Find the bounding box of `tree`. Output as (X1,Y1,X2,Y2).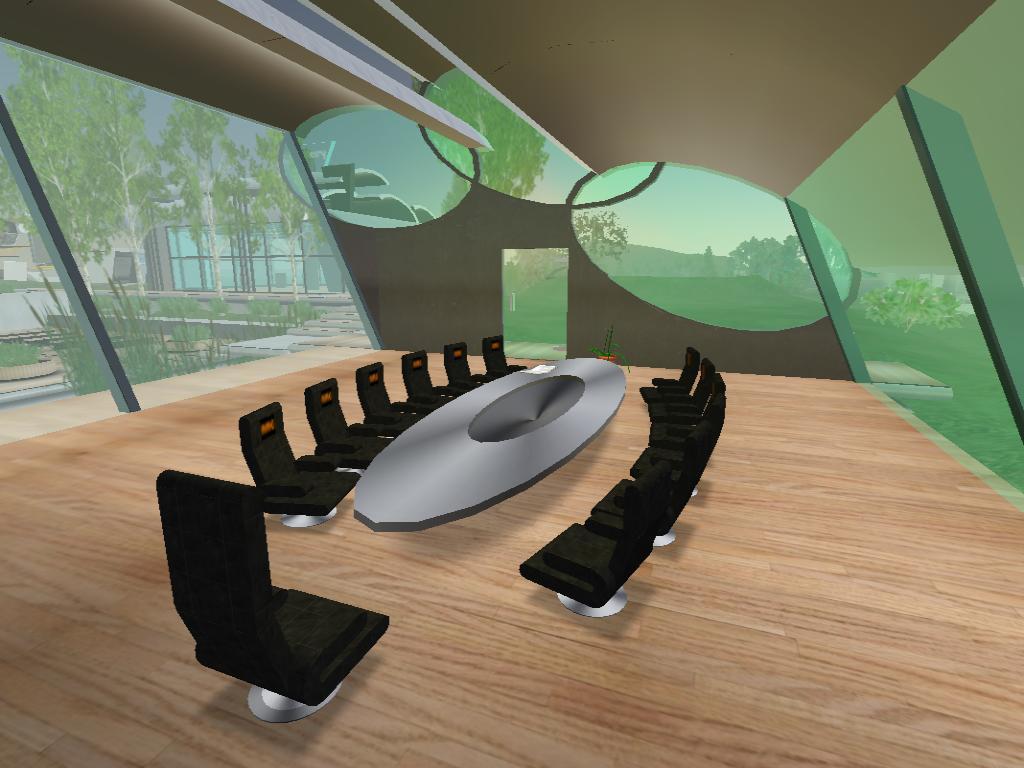
(688,241,721,279).
